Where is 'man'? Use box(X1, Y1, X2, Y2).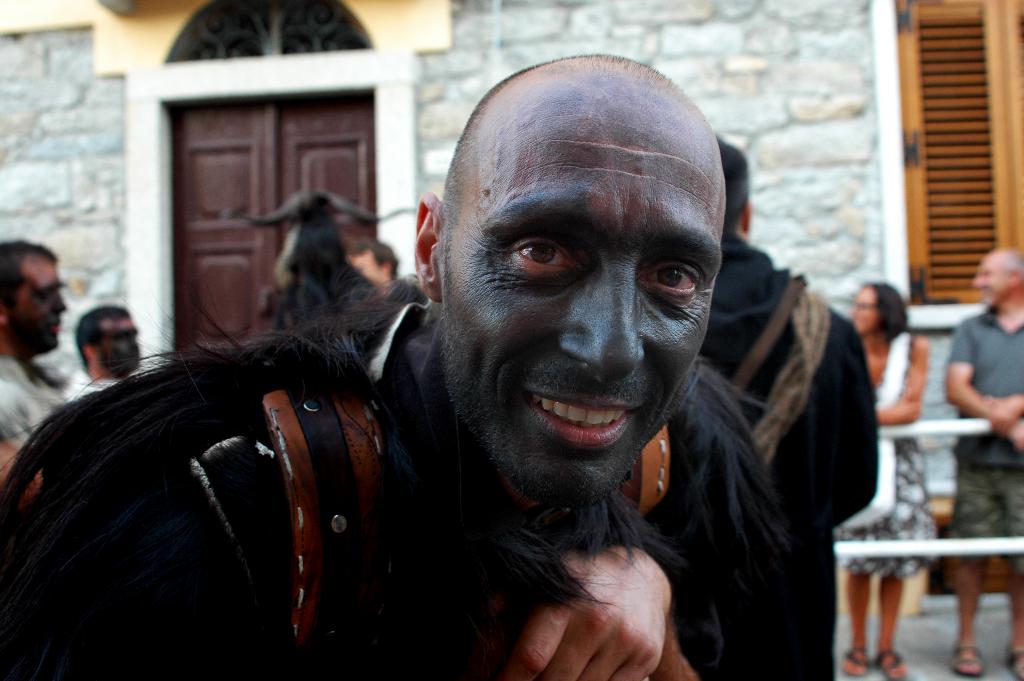
box(345, 234, 408, 284).
